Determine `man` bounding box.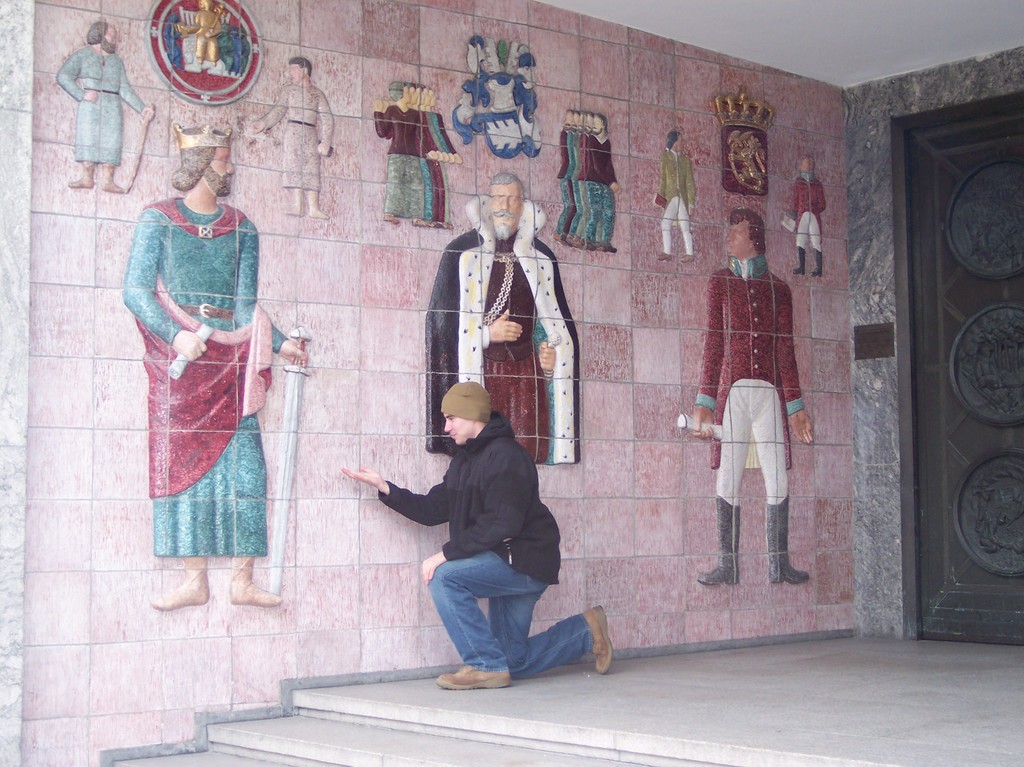
Determined: select_region(787, 146, 829, 280).
